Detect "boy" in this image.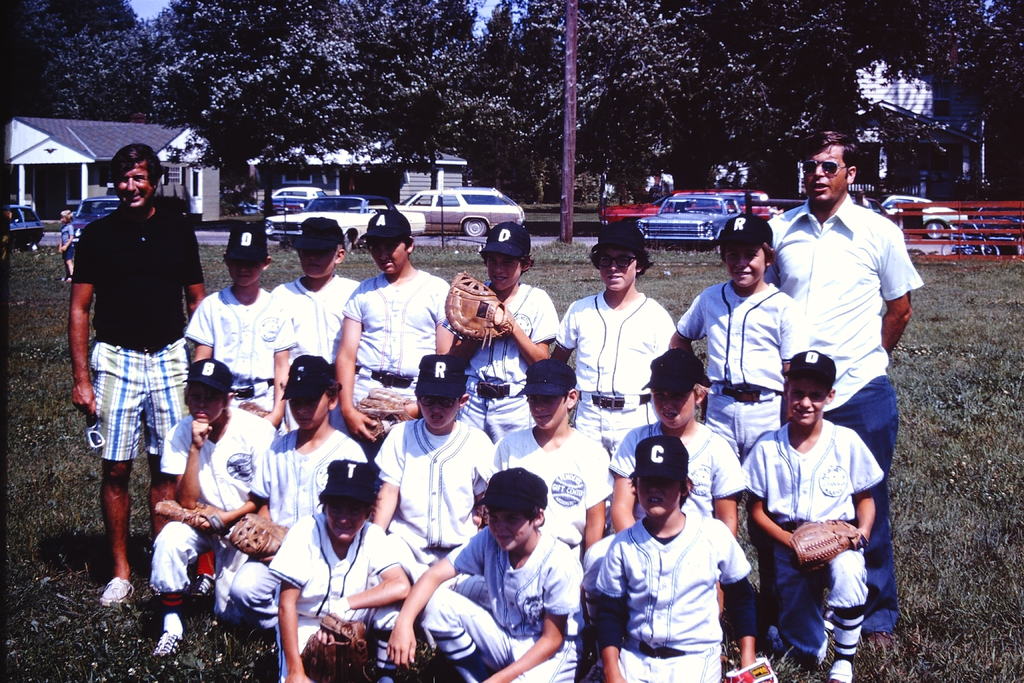
Detection: left=450, top=222, right=561, bottom=445.
